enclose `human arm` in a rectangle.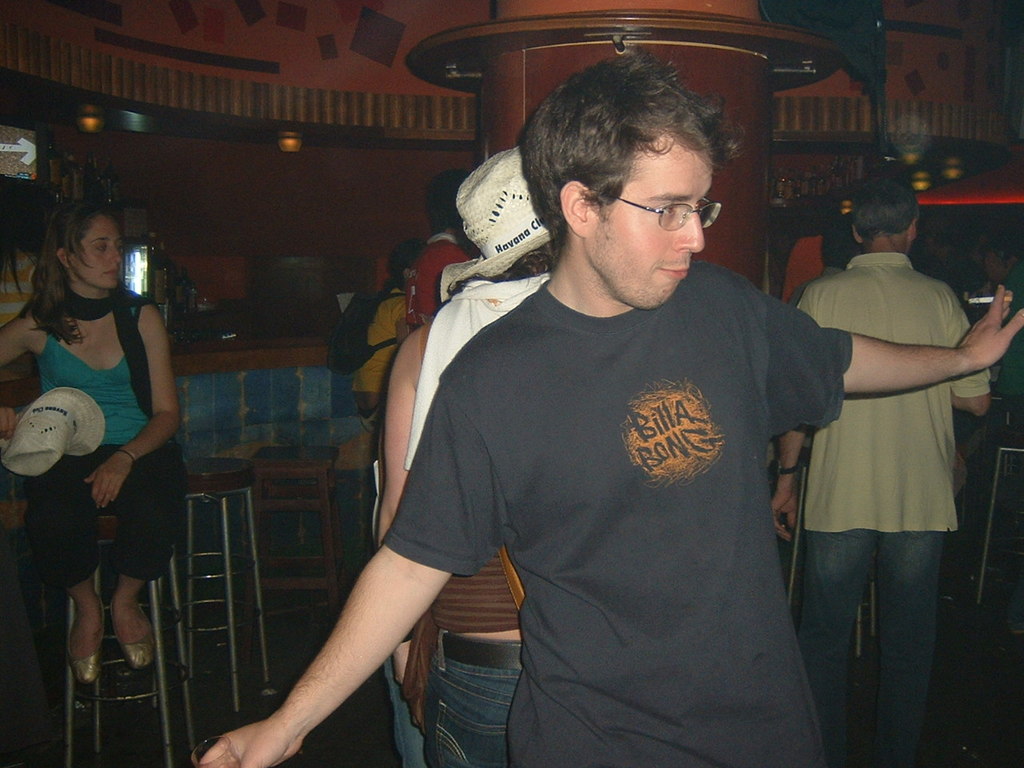
[left=763, top=426, right=791, bottom=540].
